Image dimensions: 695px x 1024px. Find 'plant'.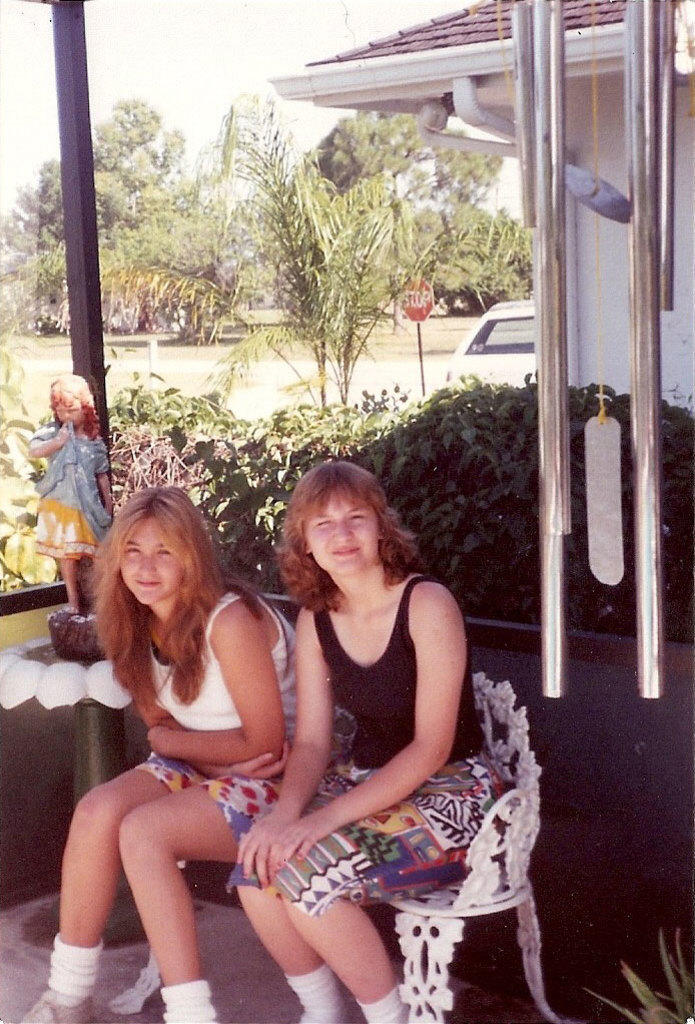
<region>575, 926, 693, 1023</region>.
